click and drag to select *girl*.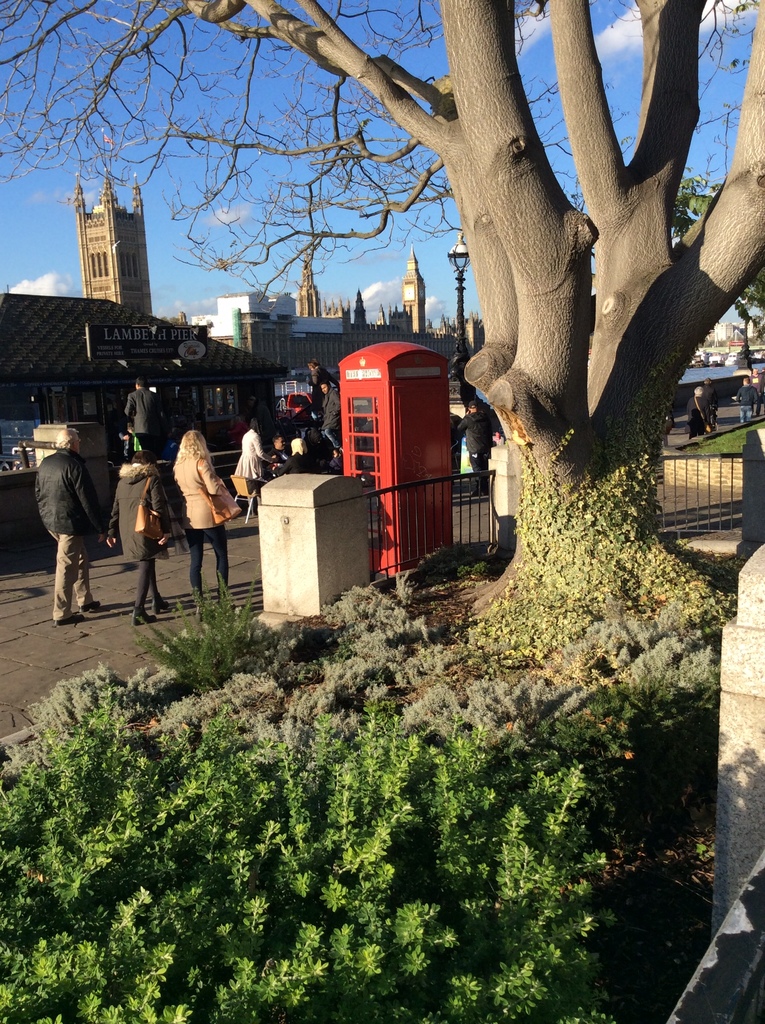
Selection: (left=174, top=431, right=237, bottom=599).
